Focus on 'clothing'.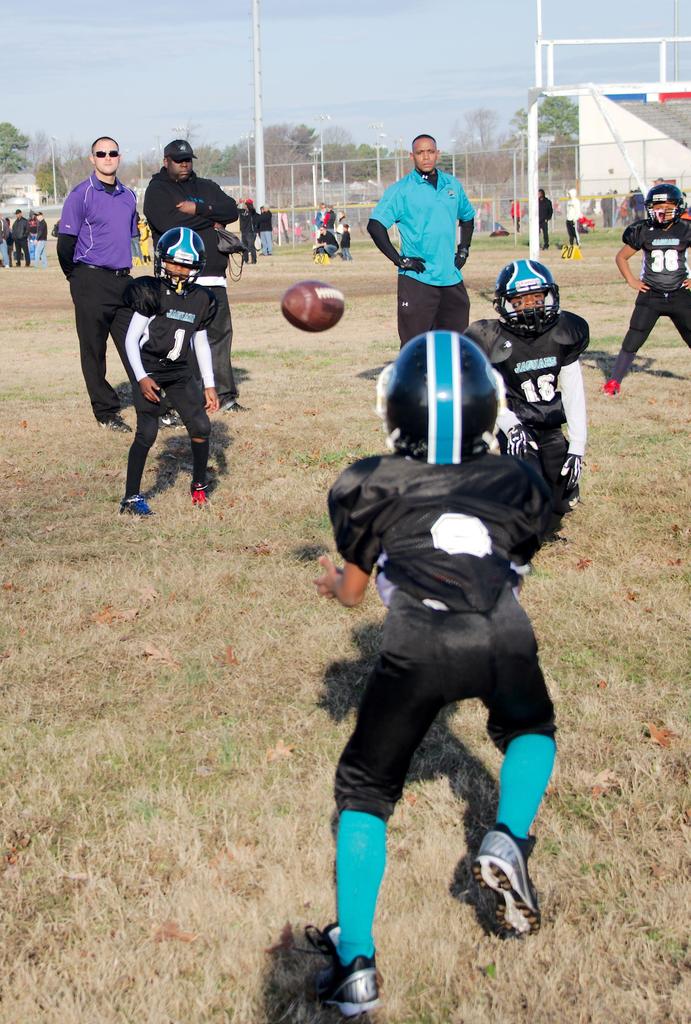
Focused at bbox=(28, 214, 47, 272).
